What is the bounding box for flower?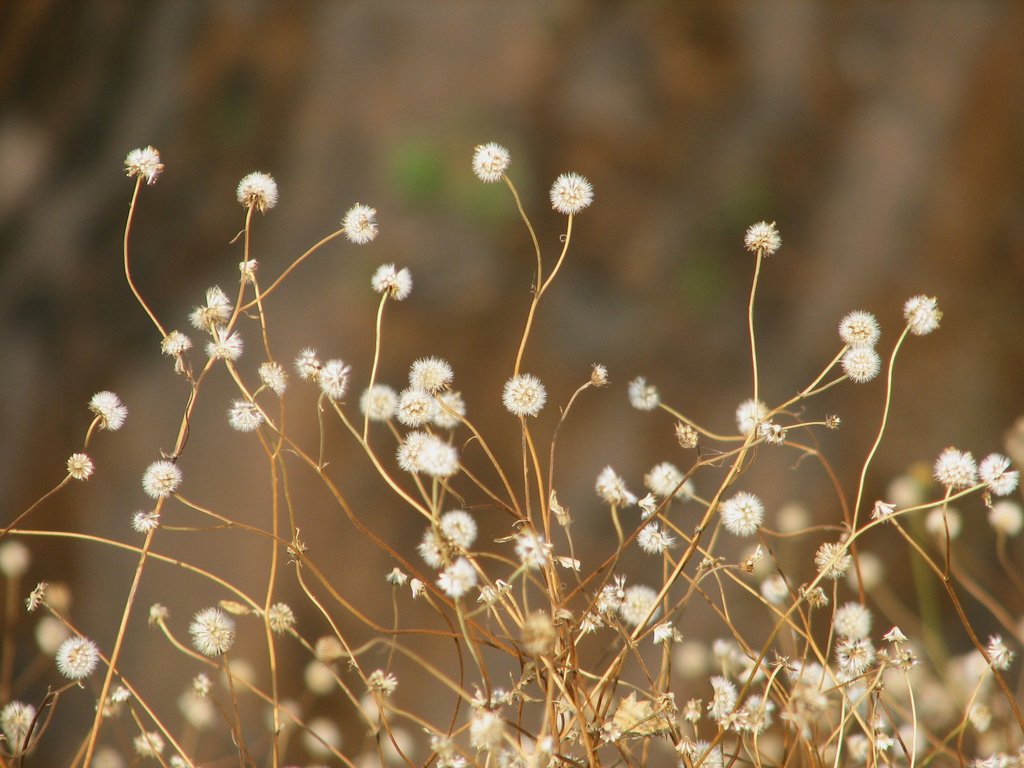
pyautogui.locateOnScreen(436, 755, 467, 767).
